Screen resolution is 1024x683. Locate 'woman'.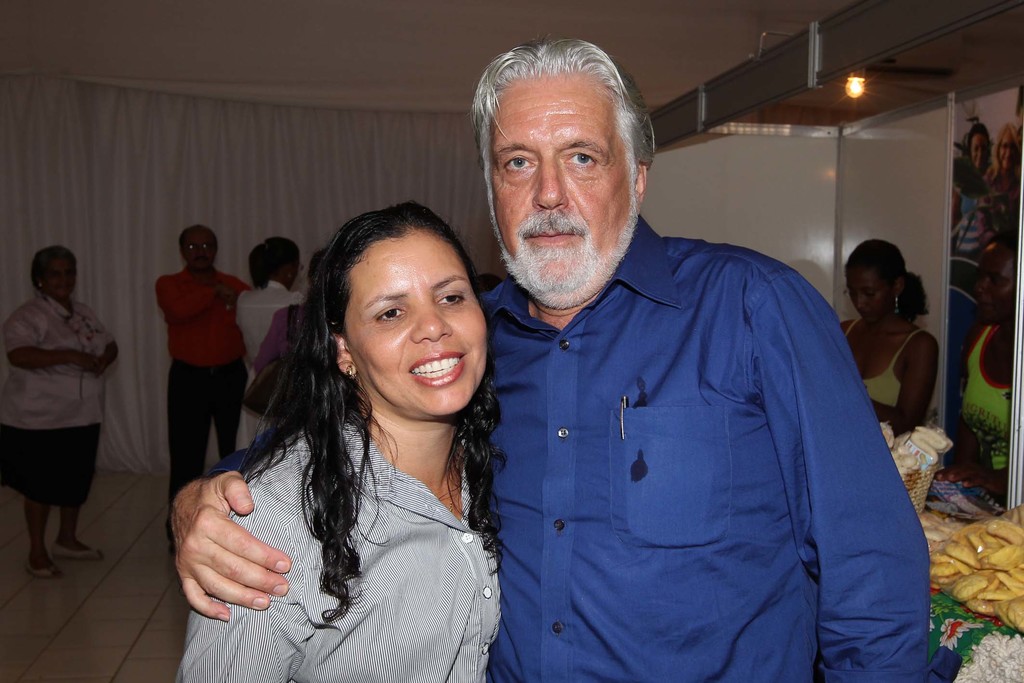
Rect(0, 247, 120, 587).
